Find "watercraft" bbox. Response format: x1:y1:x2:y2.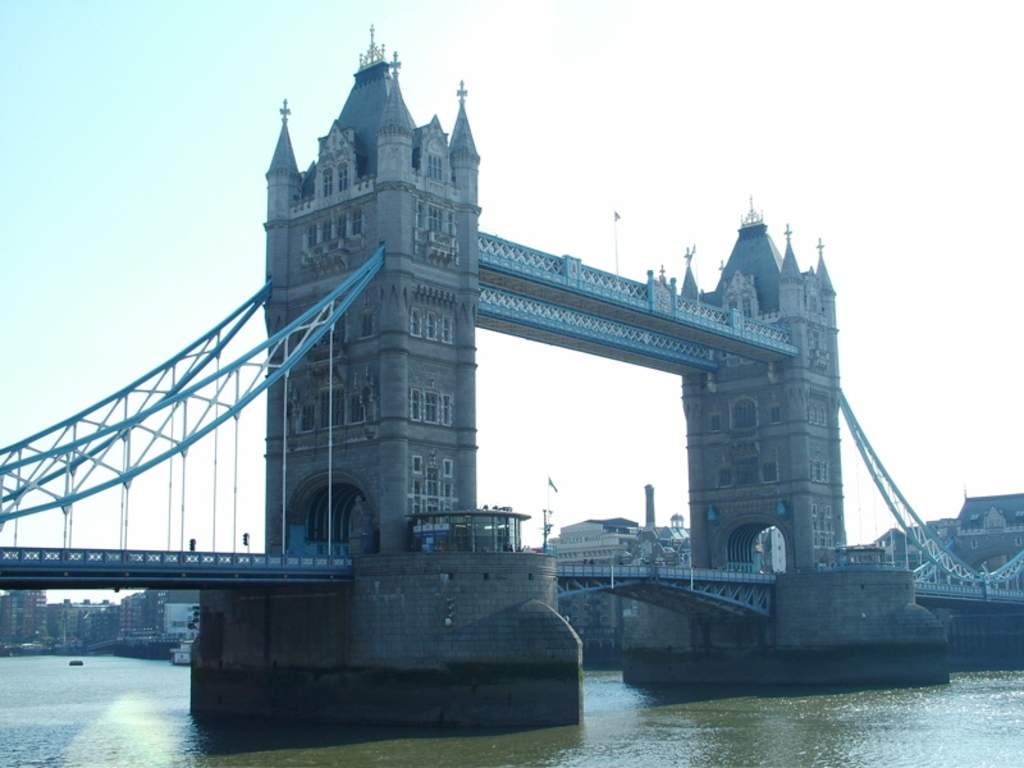
168:634:201:668.
